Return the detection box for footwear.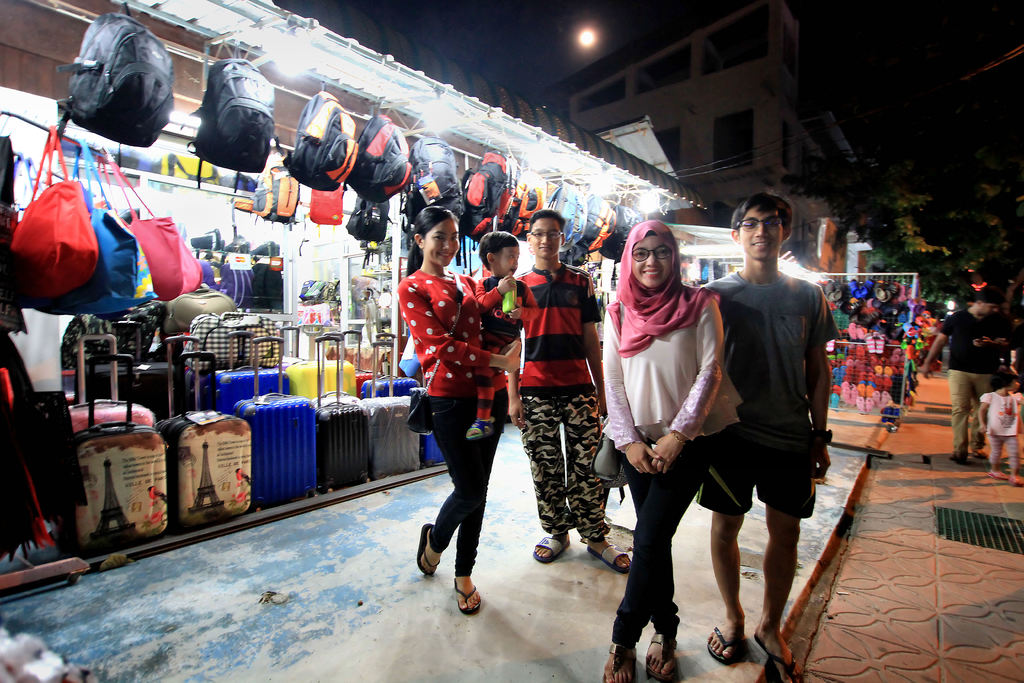
(left=589, top=544, right=630, bottom=572).
